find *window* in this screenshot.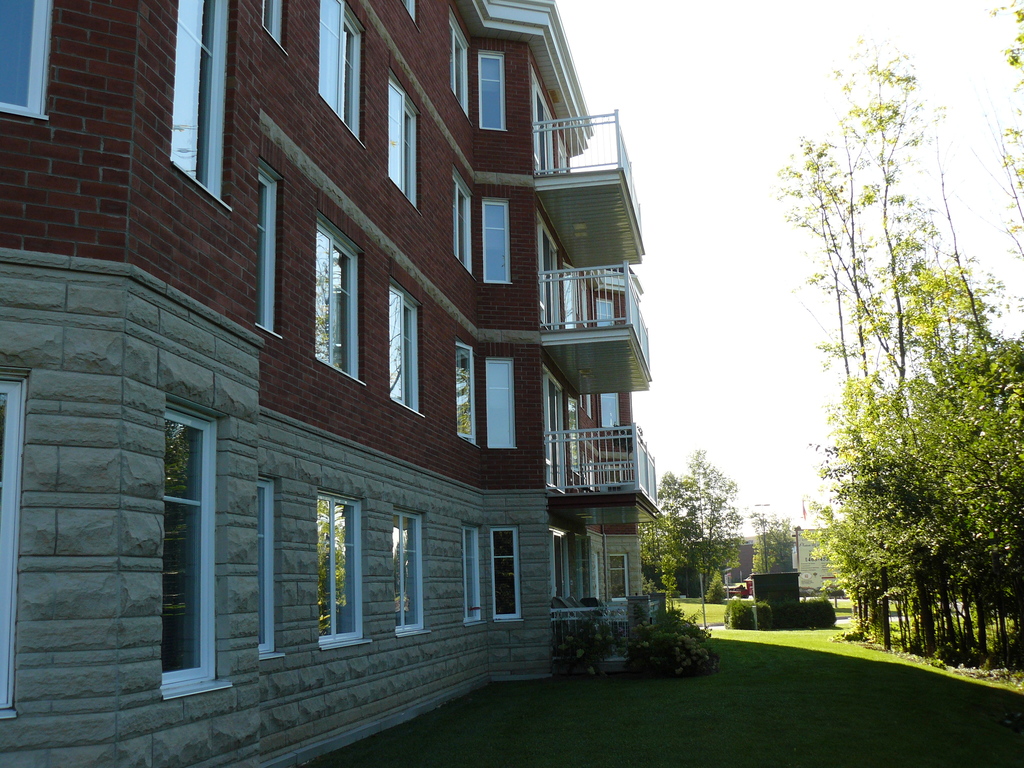
The bounding box for *window* is <bbox>457, 339, 481, 449</bbox>.
